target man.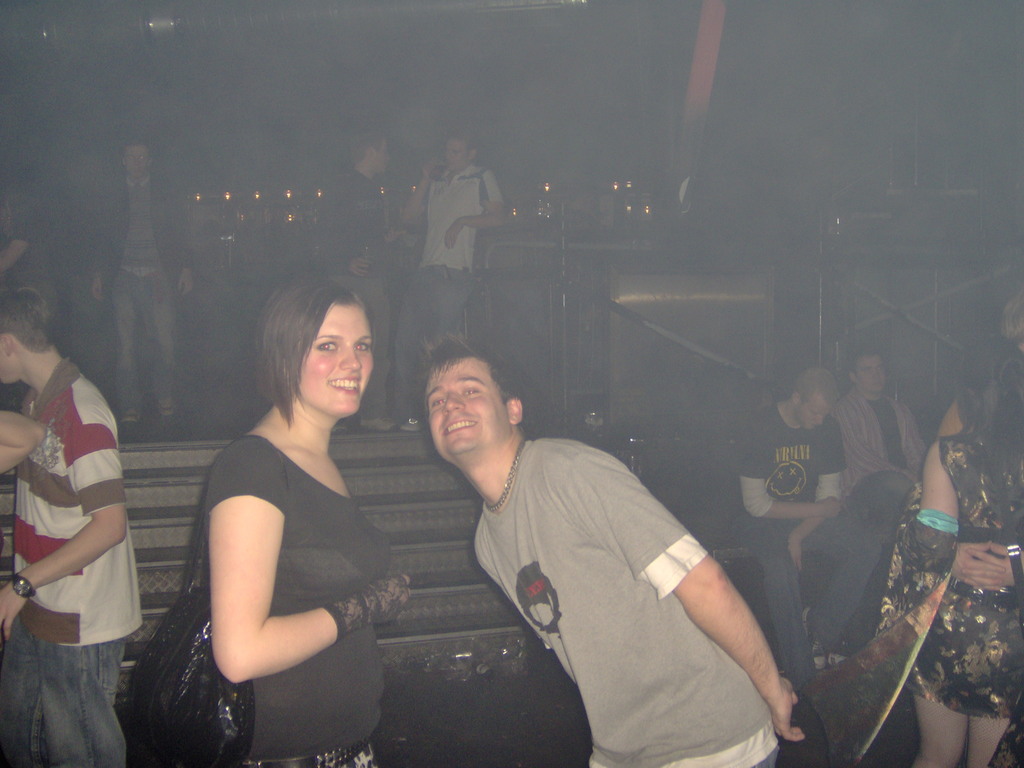
Target region: crop(834, 344, 927, 496).
